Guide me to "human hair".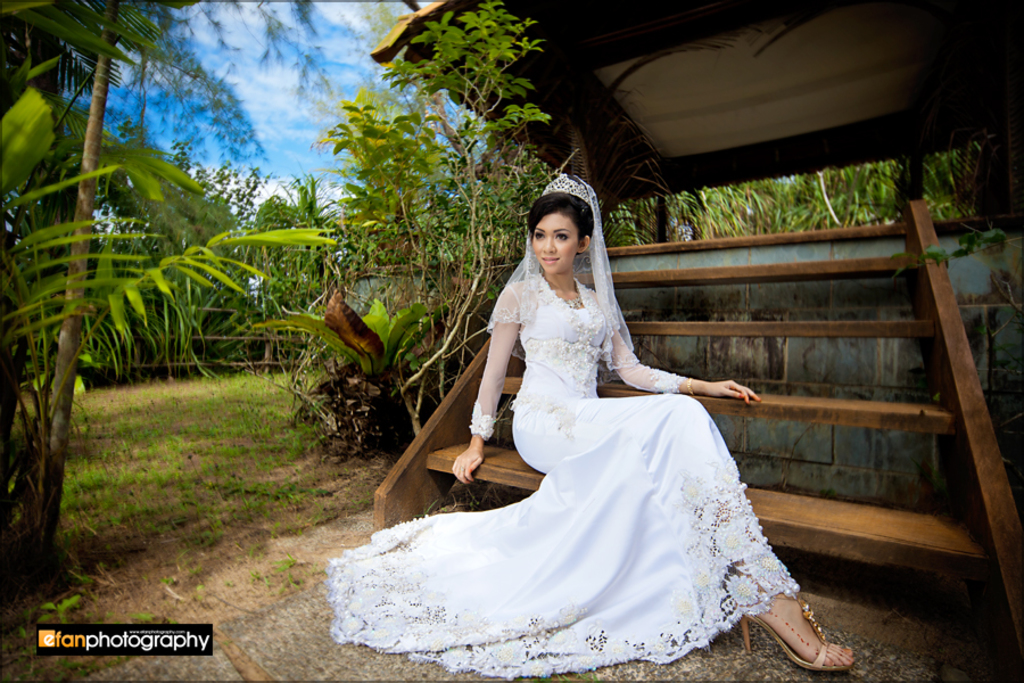
Guidance: bbox=(525, 171, 600, 246).
